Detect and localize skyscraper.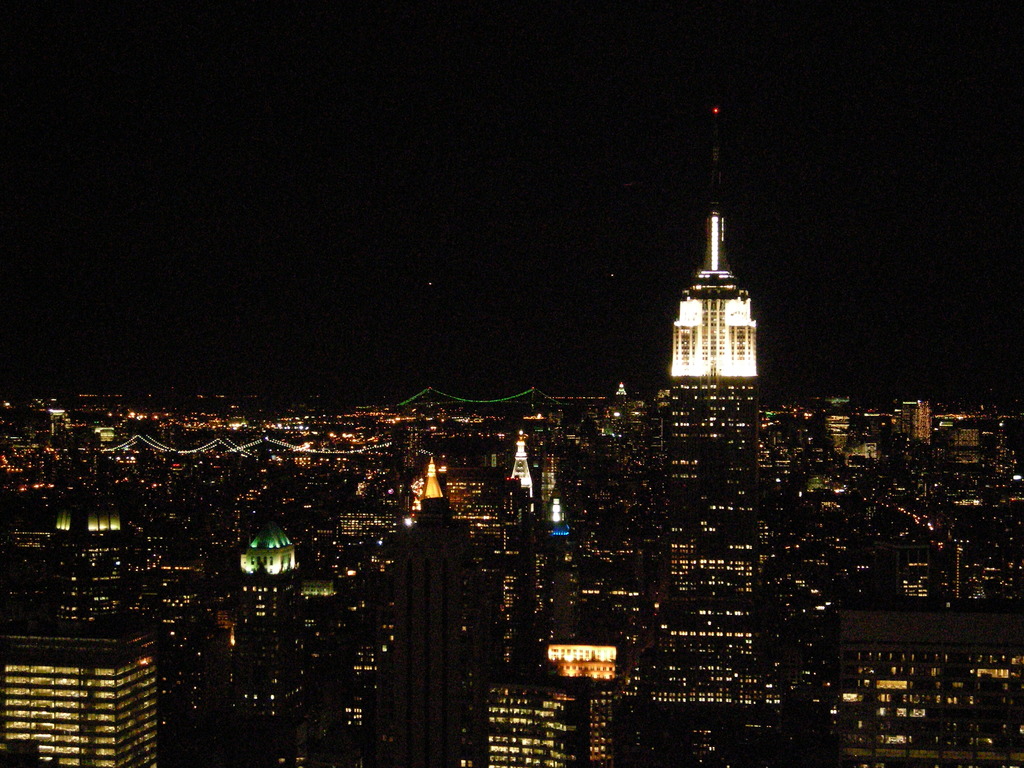
Localized at BBox(502, 422, 544, 675).
